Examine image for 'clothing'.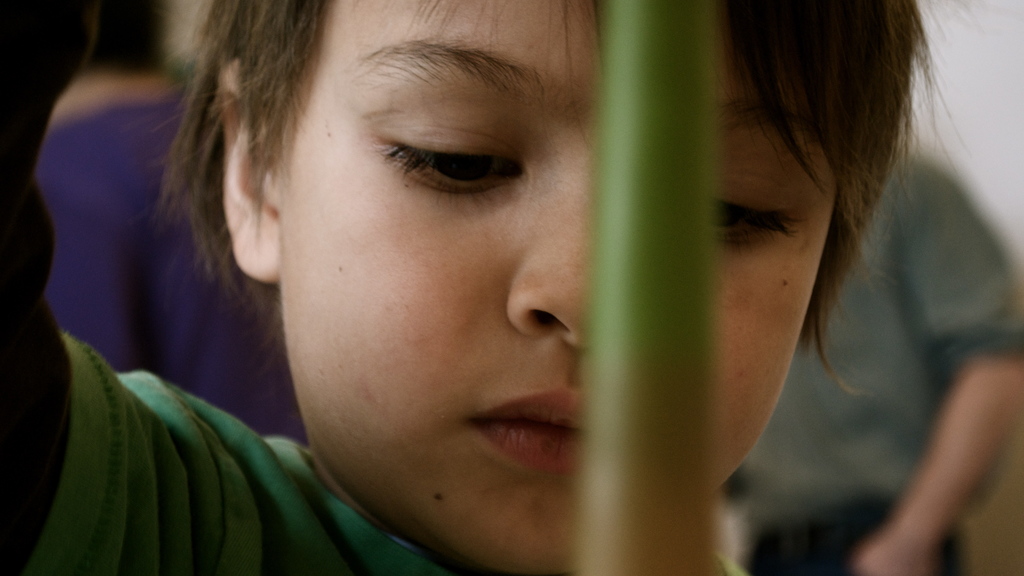
Examination result: (17,324,746,575).
